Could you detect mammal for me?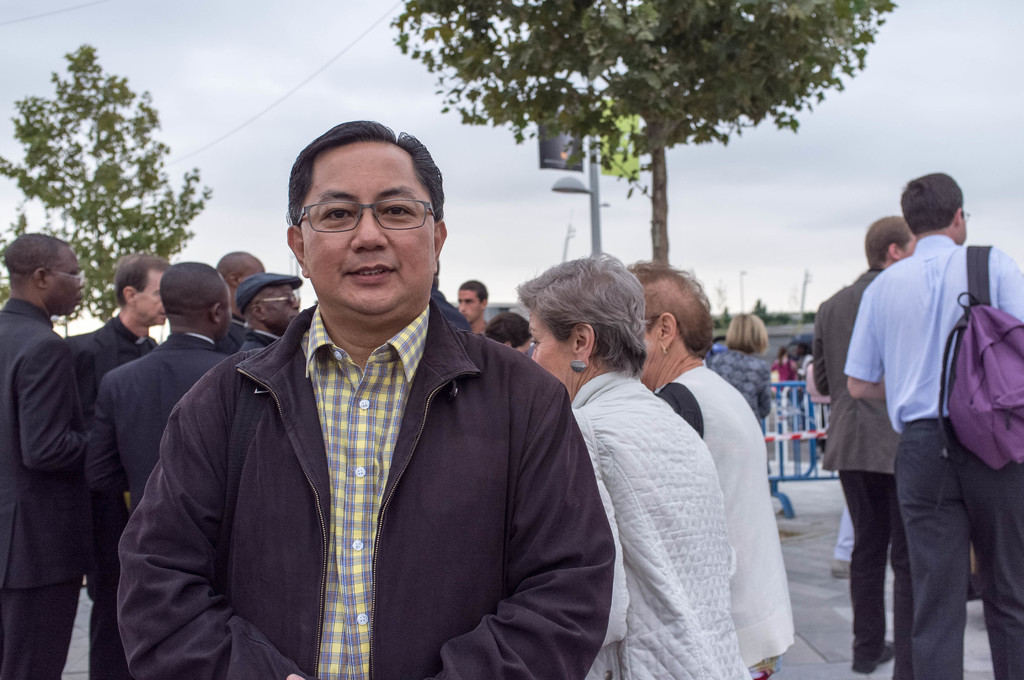
Detection result: (x1=514, y1=245, x2=755, y2=679).
